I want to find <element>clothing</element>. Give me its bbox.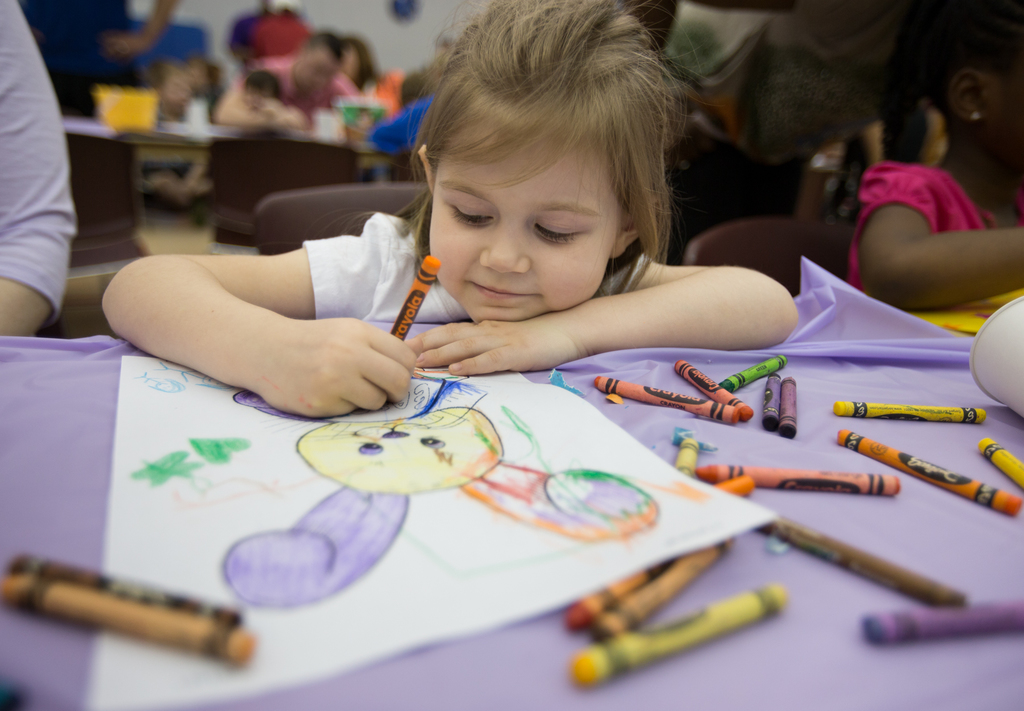
crop(20, 0, 145, 129).
